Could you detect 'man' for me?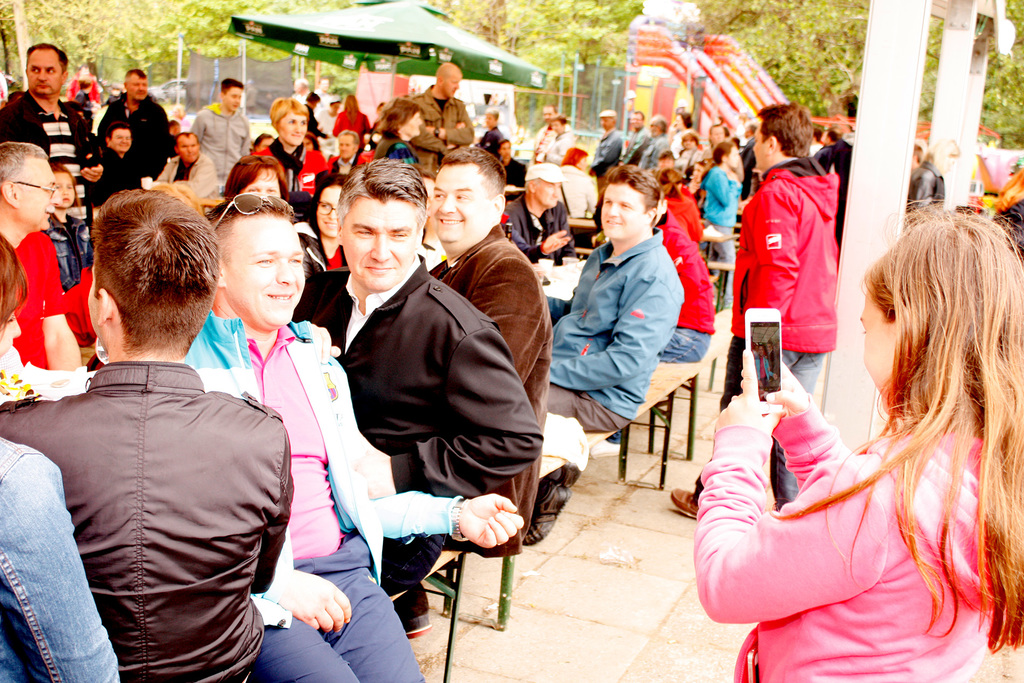
Detection result: (0,188,295,682).
